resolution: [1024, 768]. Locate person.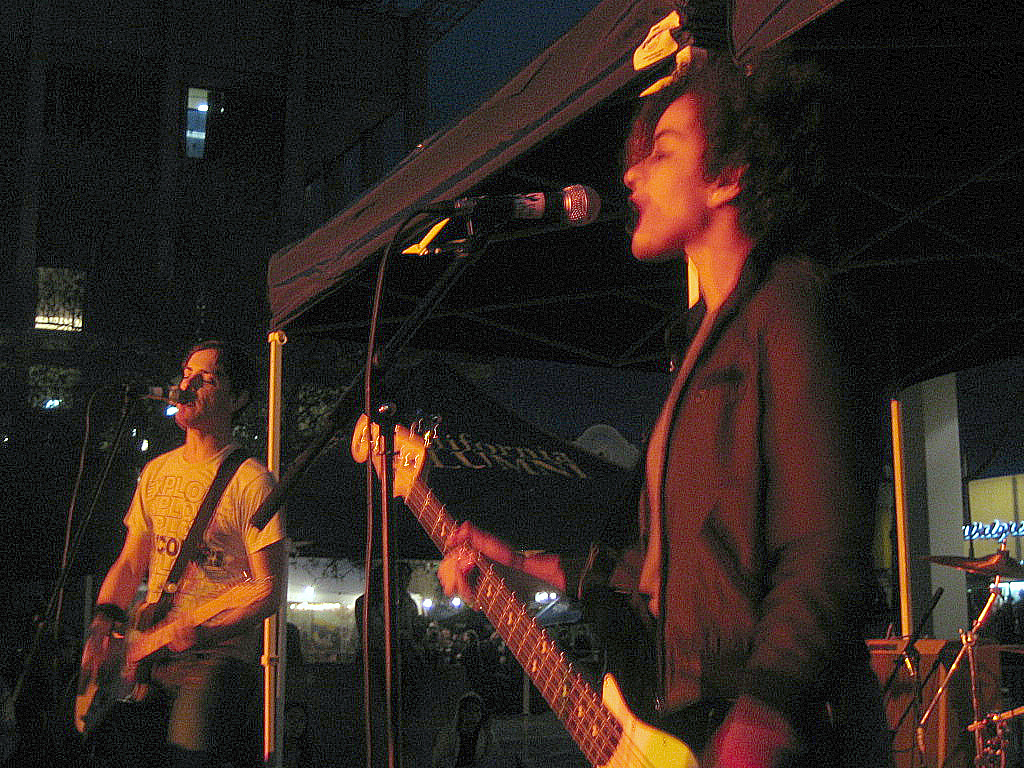
BBox(86, 341, 284, 767).
